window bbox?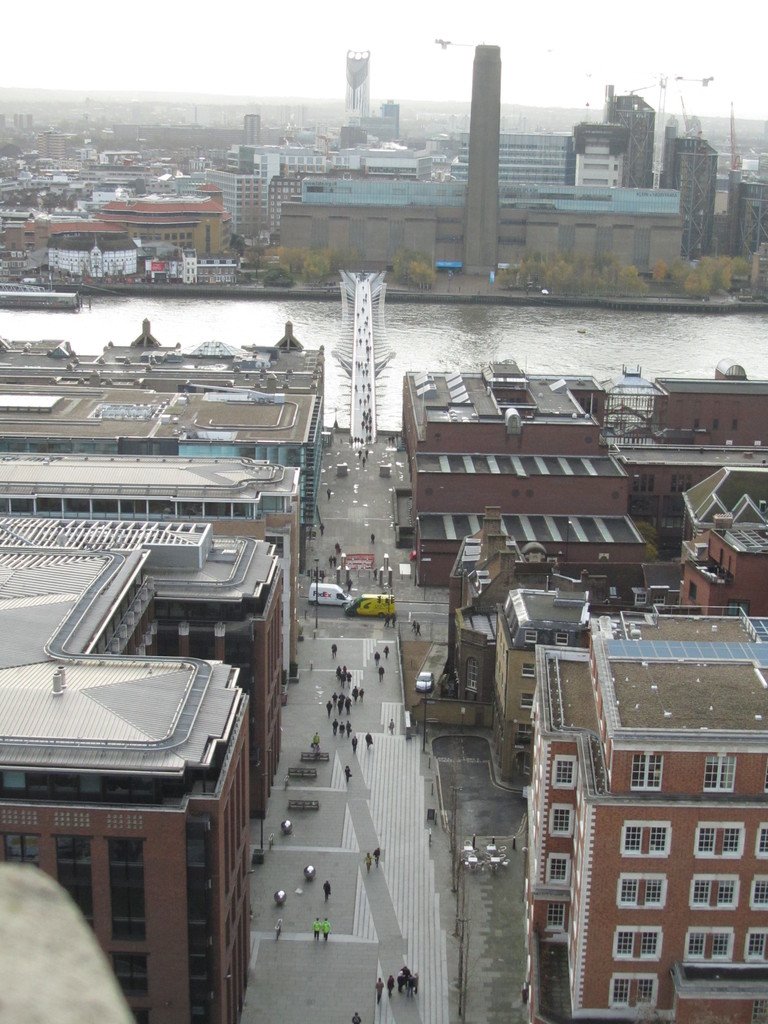
select_region(606, 972, 657, 1009)
